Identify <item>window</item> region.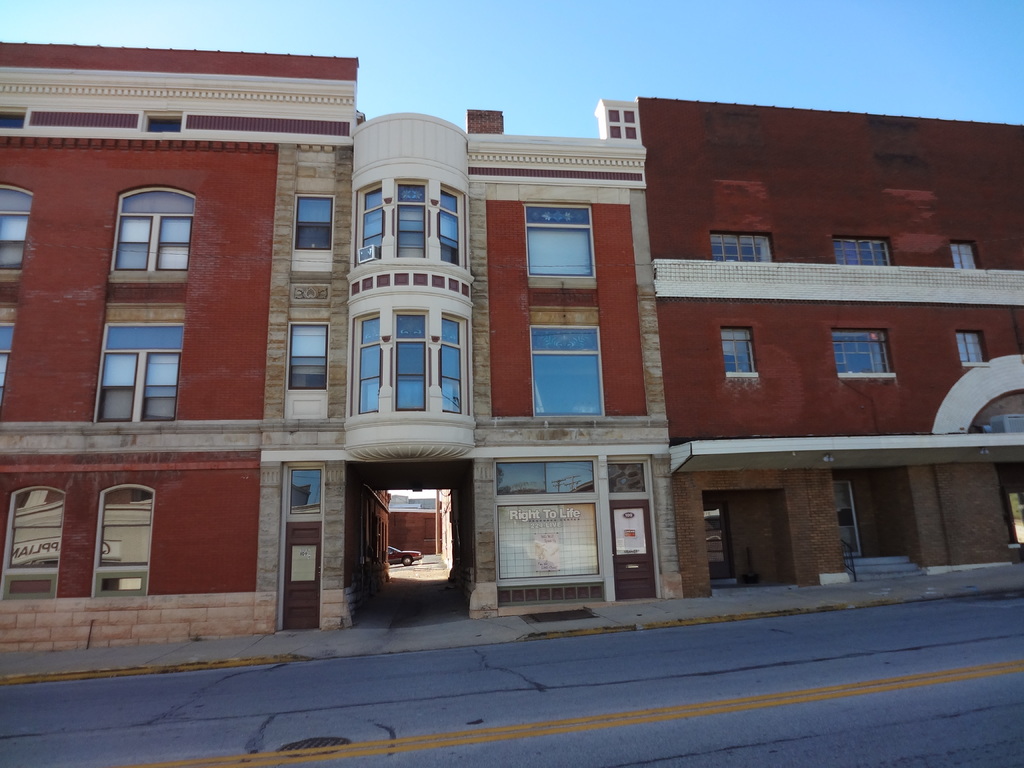
Region: 626/108/639/121.
